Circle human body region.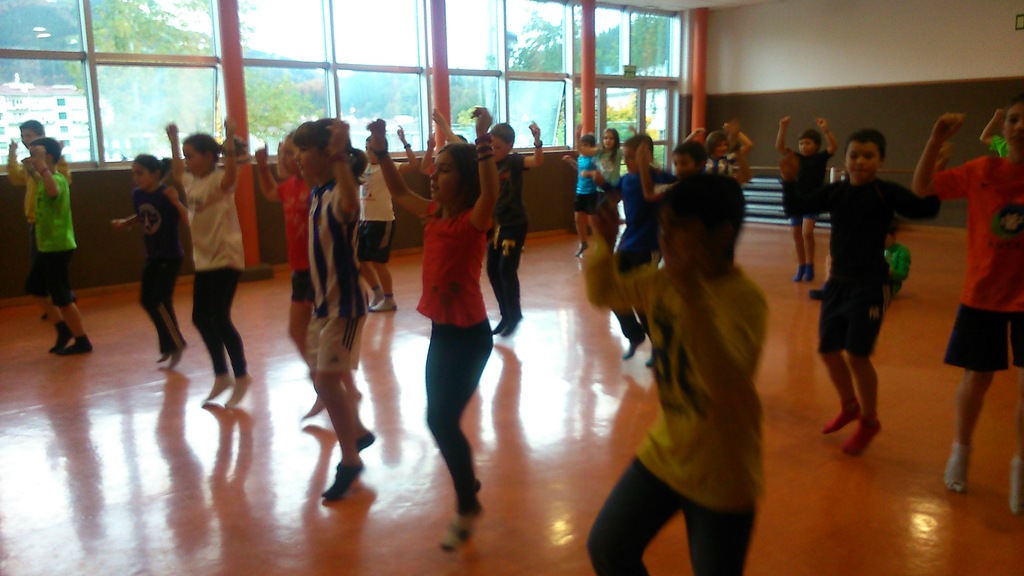
Region: (left=776, top=125, right=950, bottom=460).
